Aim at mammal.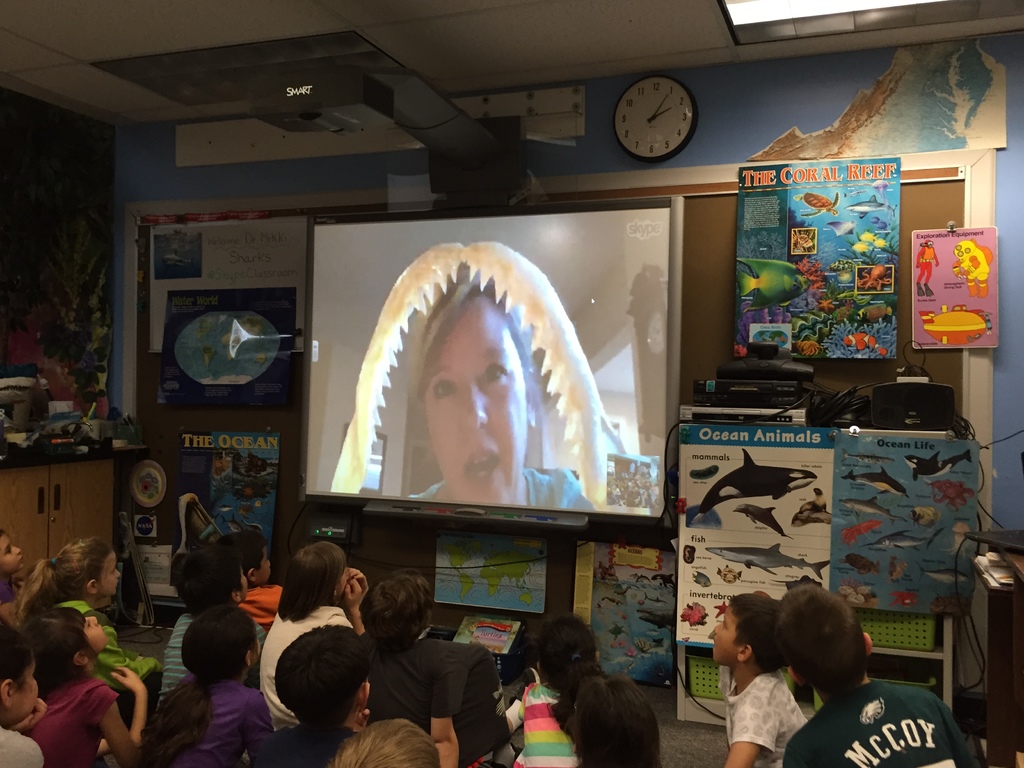
Aimed at (left=253, top=539, right=361, bottom=730).
